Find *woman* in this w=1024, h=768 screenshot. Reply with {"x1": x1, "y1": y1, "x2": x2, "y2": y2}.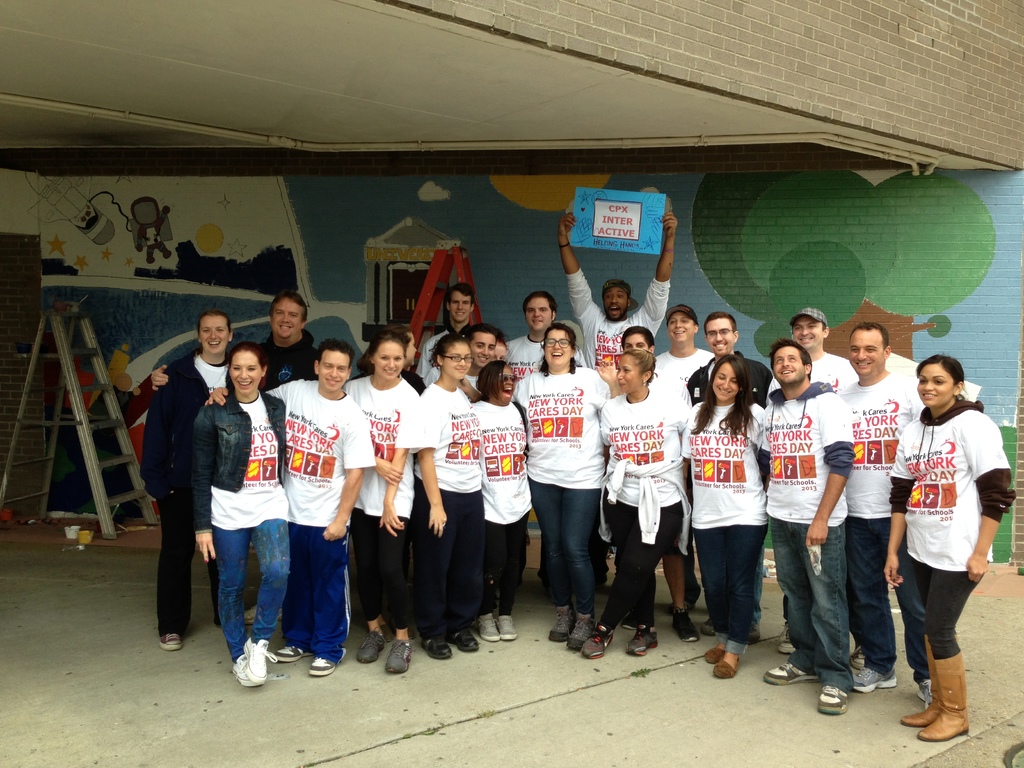
{"x1": 412, "y1": 337, "x2": 481, "y2": 662}.
